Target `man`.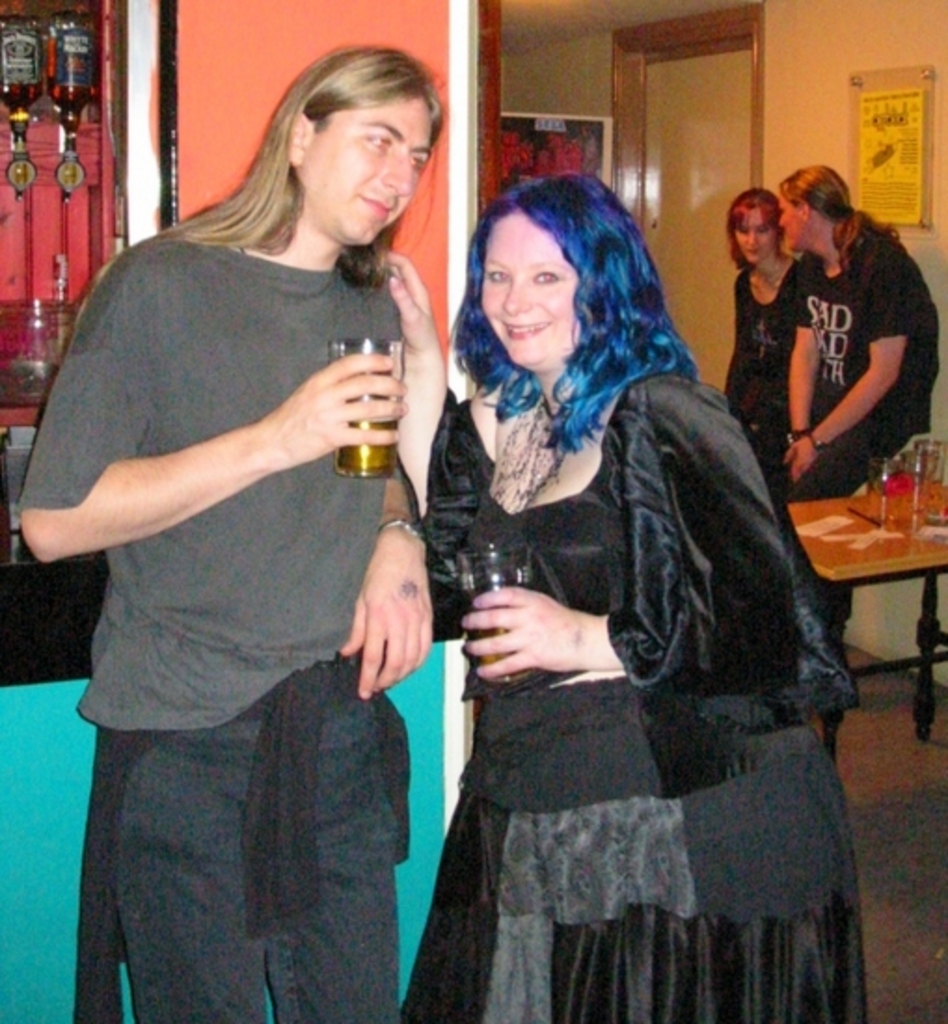
Target region: select_region(775, 166, 937, 698).
